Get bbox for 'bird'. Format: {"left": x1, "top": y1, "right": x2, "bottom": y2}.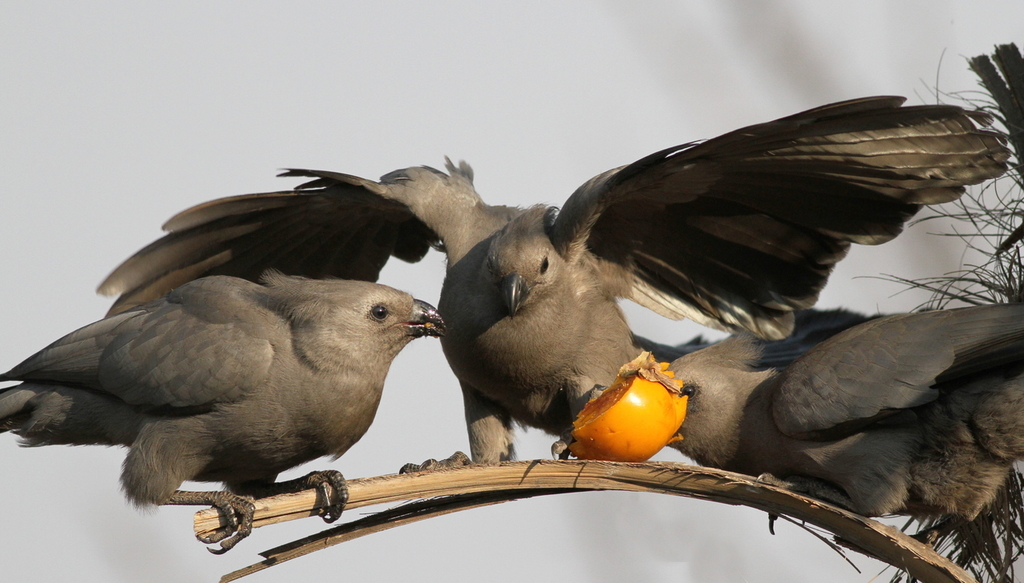
{"left": 93, "top": 93, "right": 1012, "bottom": 474}.
